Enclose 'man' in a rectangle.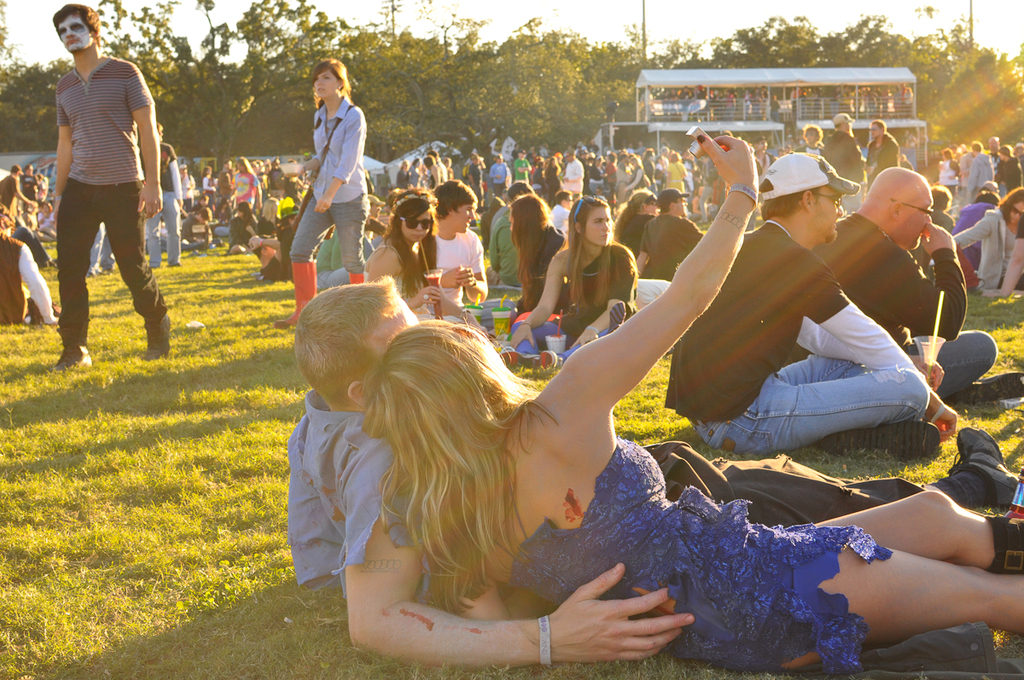
(87,219,123,286).
